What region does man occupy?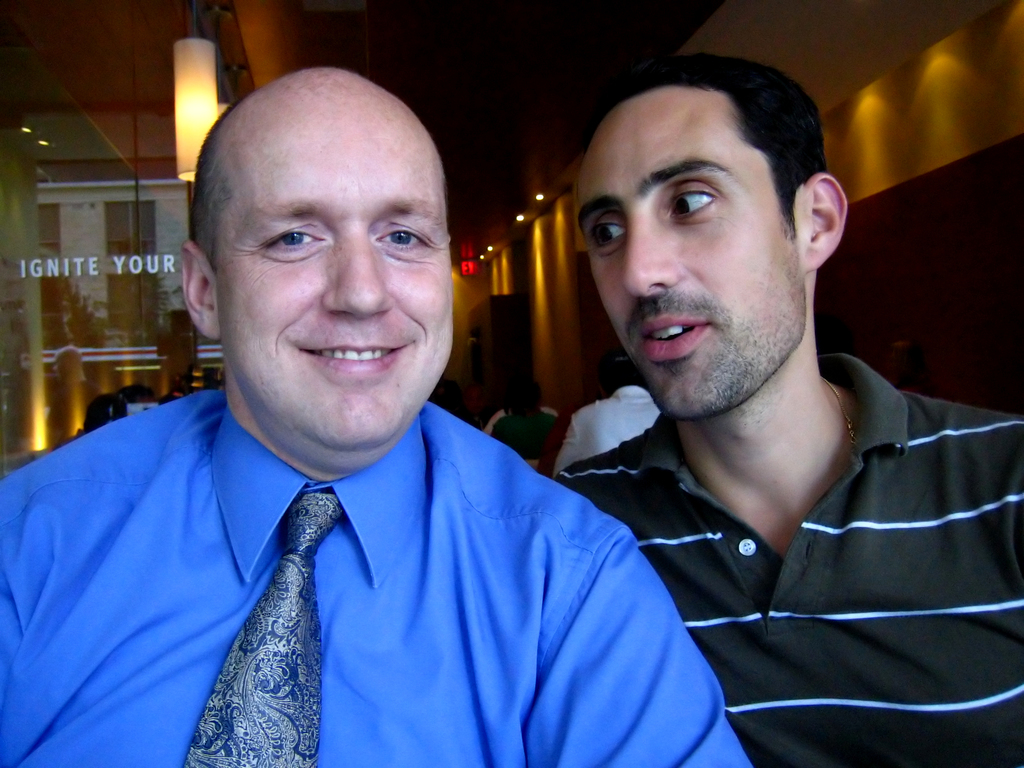
Rect(21, 82, 788, 760).
